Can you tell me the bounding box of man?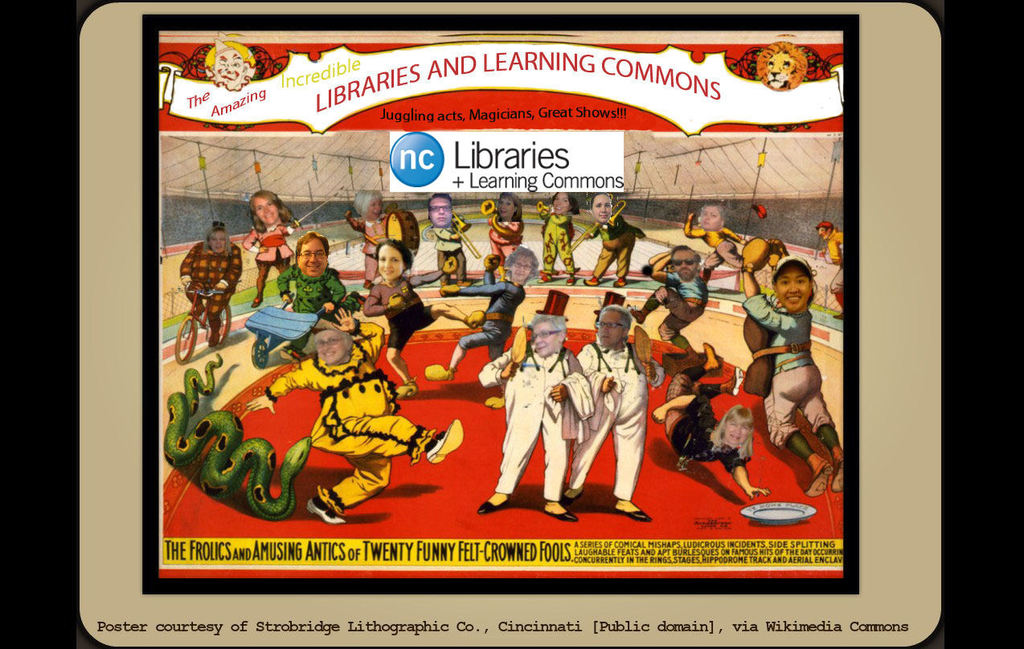
l=476, t=313, r=588, b=525.
